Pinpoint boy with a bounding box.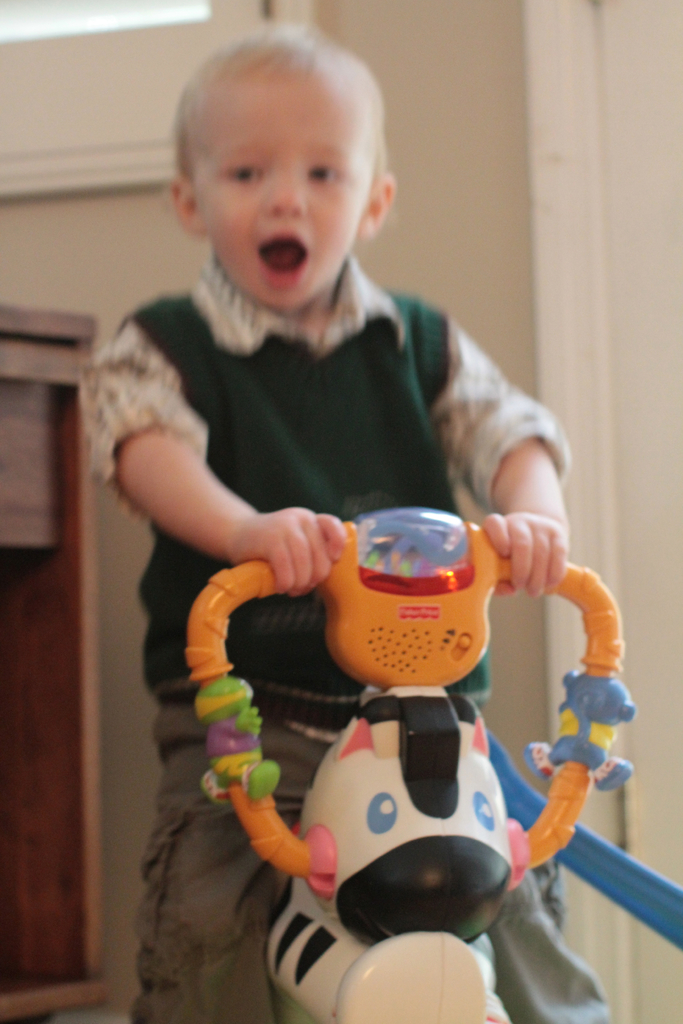
<region>58, 24, 582, 1023</region>.
